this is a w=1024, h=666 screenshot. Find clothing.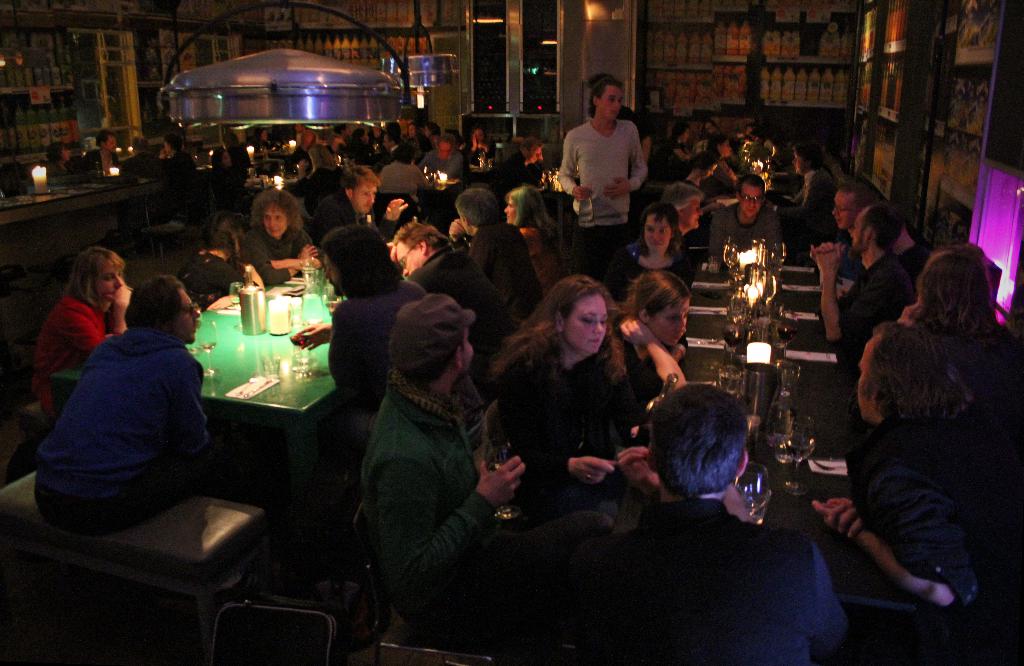
Bounding box: select_region(26, 298, 102, 408).
